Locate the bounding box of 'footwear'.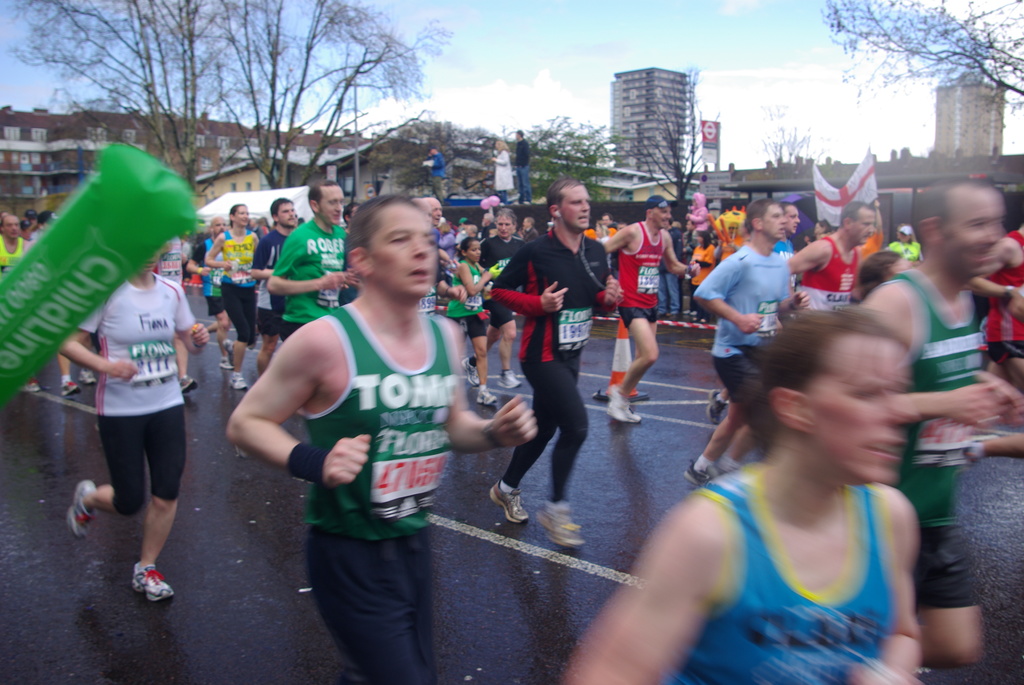
Bounding box: BBox(180, 378, 202, 393).
